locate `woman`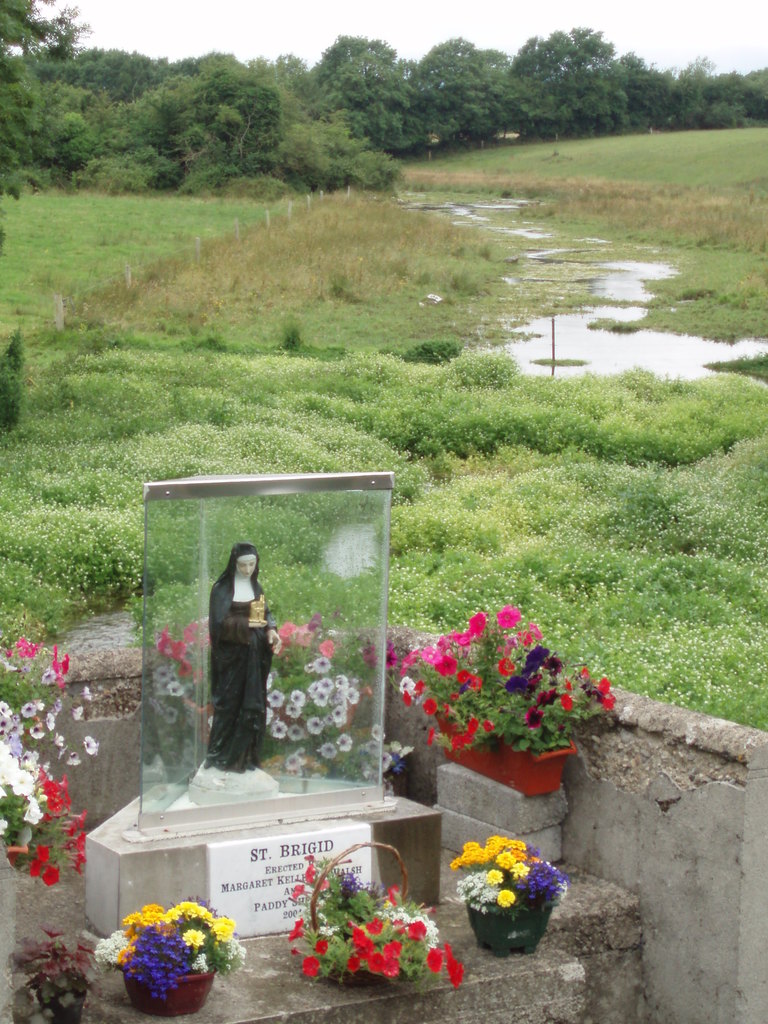
bbox=[210, 542, 274, 778]
